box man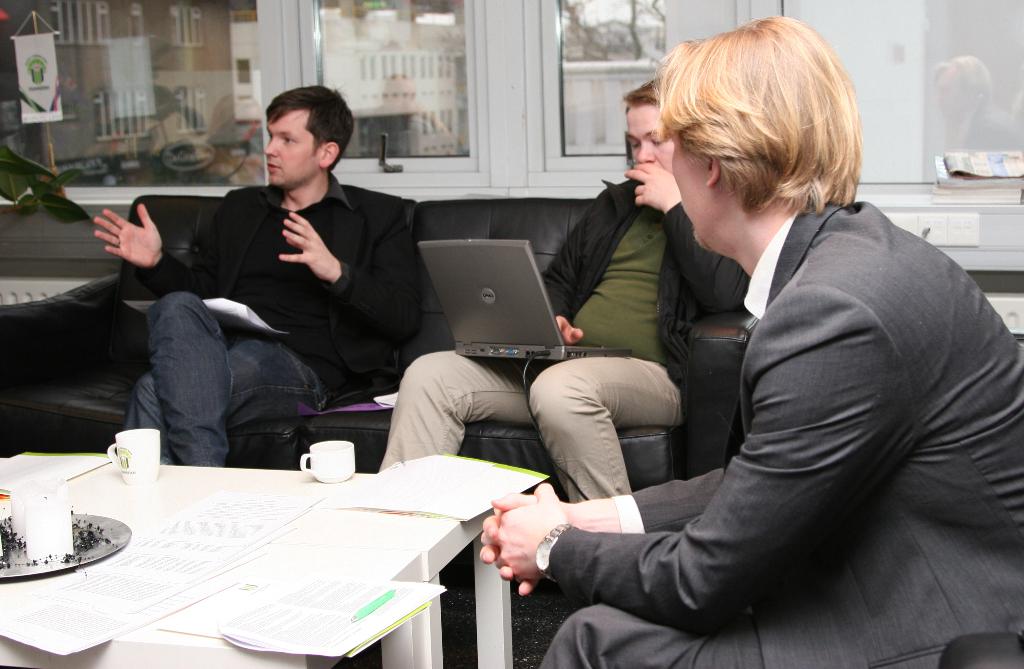
BBox(120, 102, 451, 470)
